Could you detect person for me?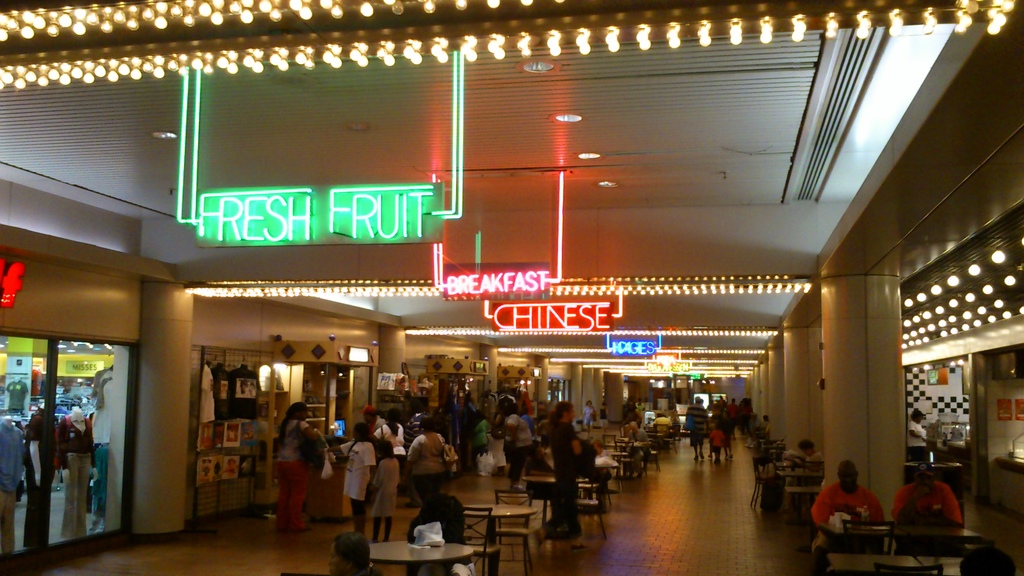
Detection result: l=710, t=422, r=725, b=460.
